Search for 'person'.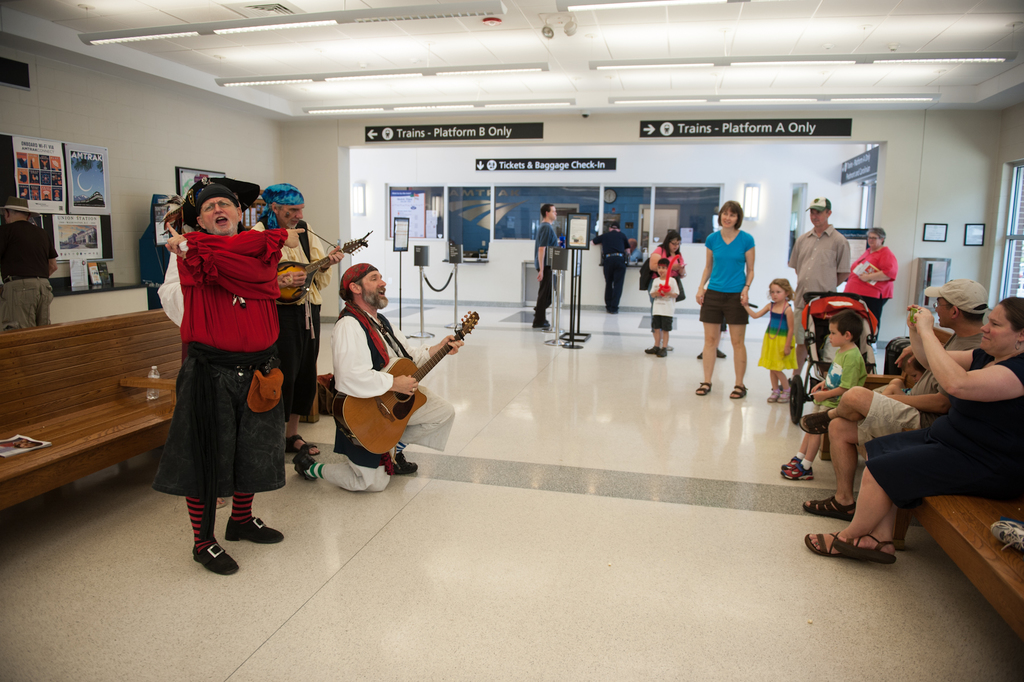
Found at rect(164, 182, 307, 572).
